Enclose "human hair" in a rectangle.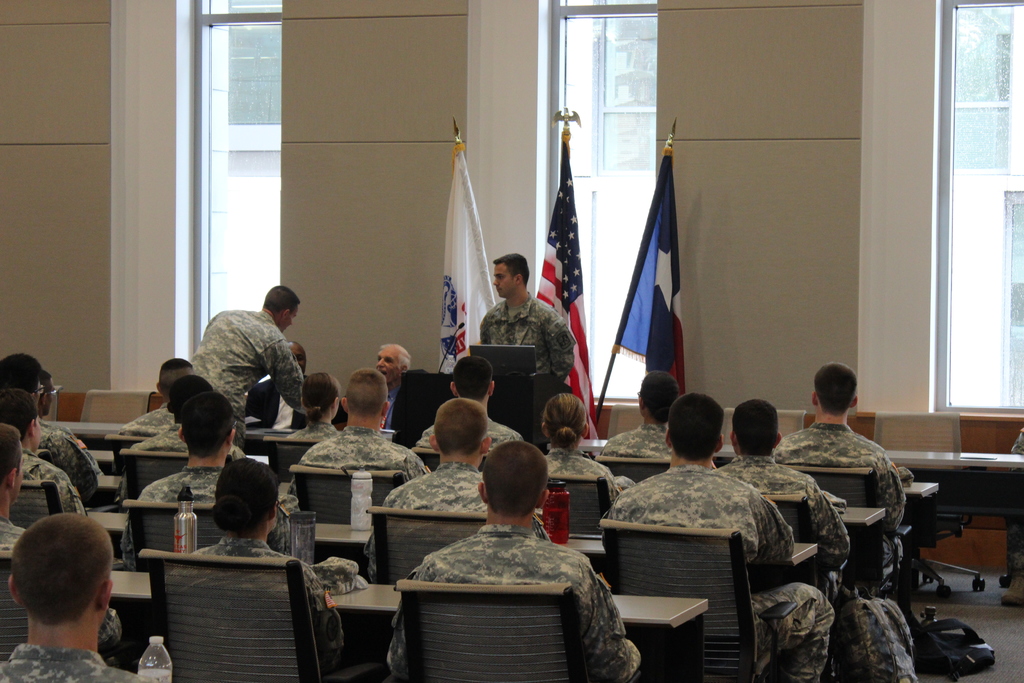
left=212, top=457, right=280, bottom=537.
